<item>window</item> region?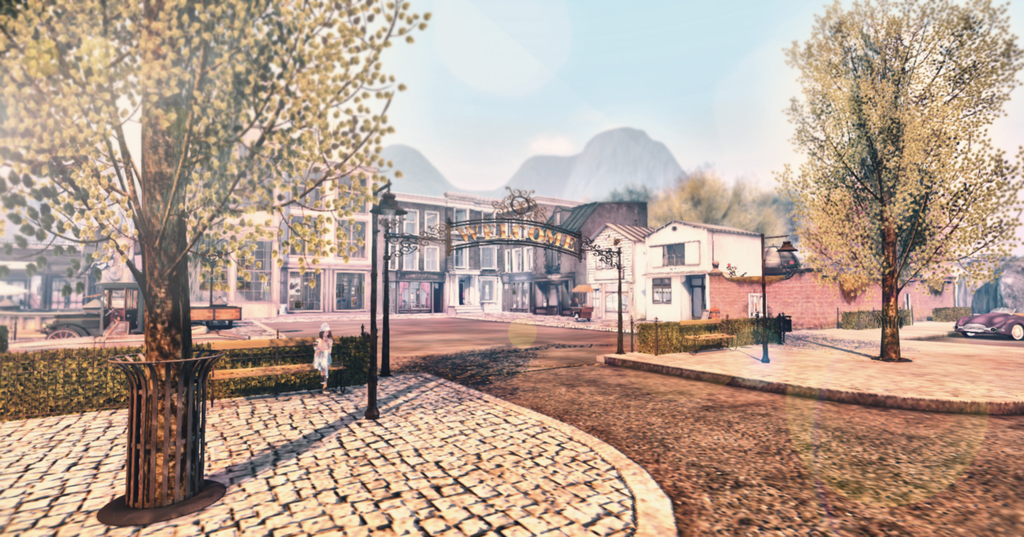
[454, 207, 468, 234]
